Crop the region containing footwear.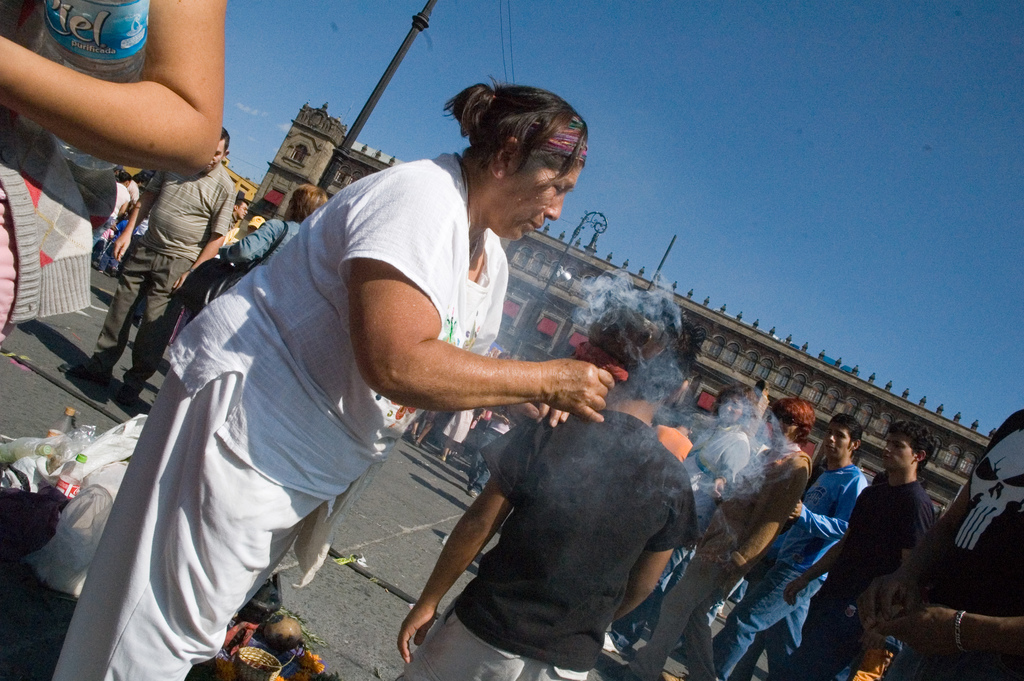
Crop region: x1=58 y1=354 x2=127 y2=375.
